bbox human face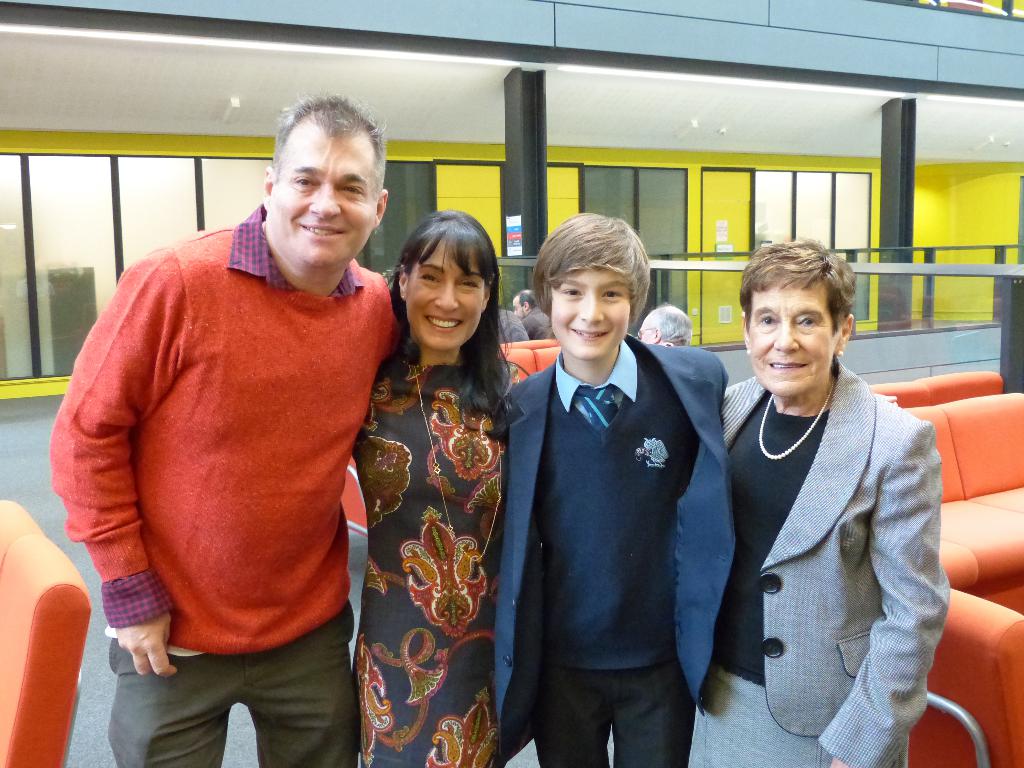
x1=639, y1=317, x2=653, y2=345
